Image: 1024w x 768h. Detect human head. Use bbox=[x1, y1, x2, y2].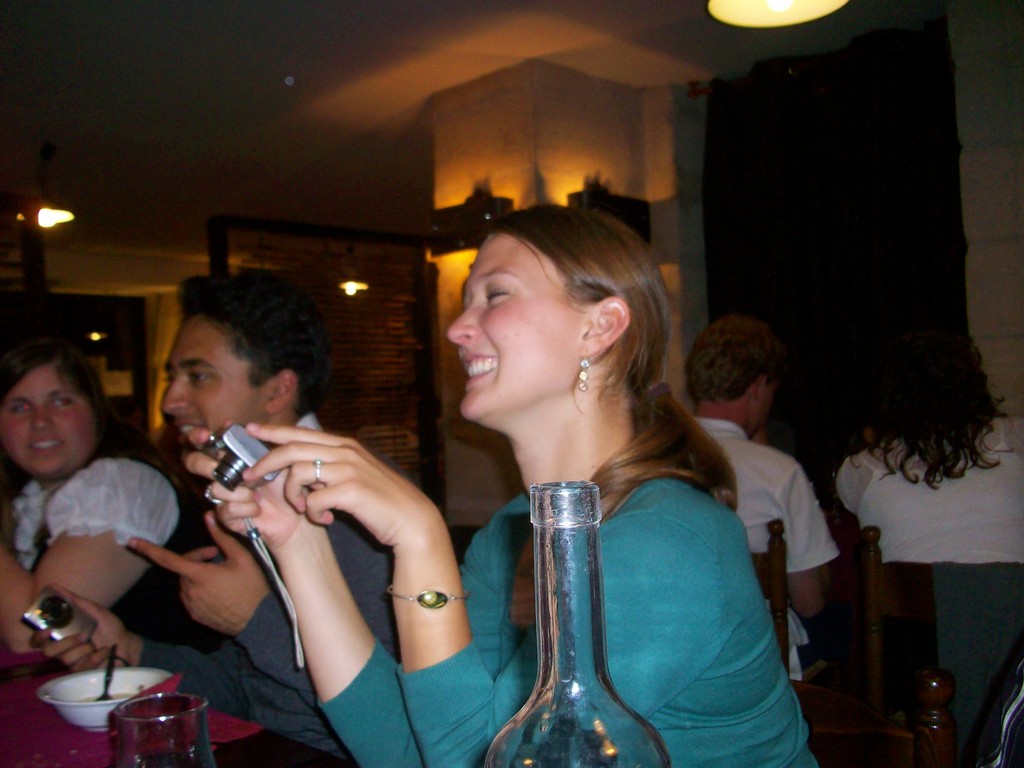
bbox=[681, 314, 790, 444].
